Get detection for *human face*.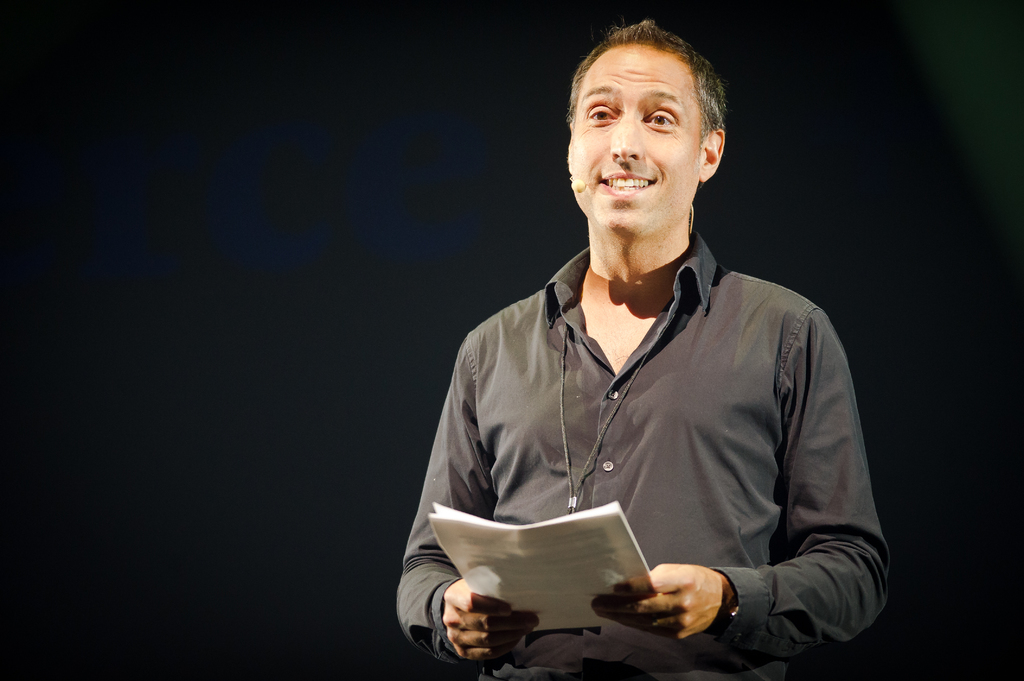
Detection: [567, 44, 702, 239].
